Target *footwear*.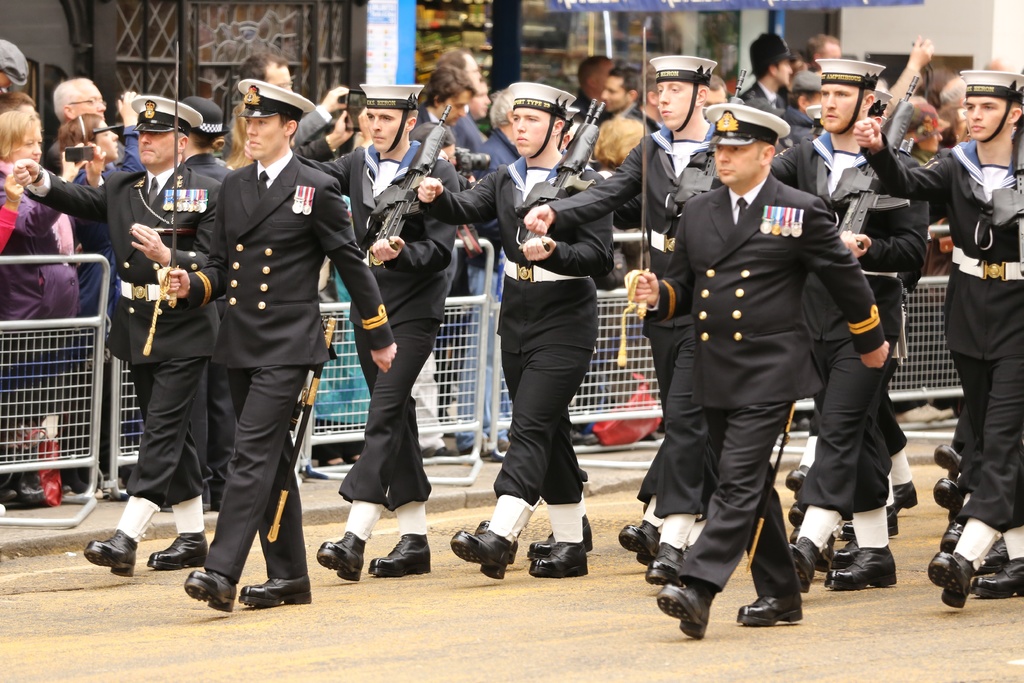
Target region: <region>844, 506, 901, 539</region>.
